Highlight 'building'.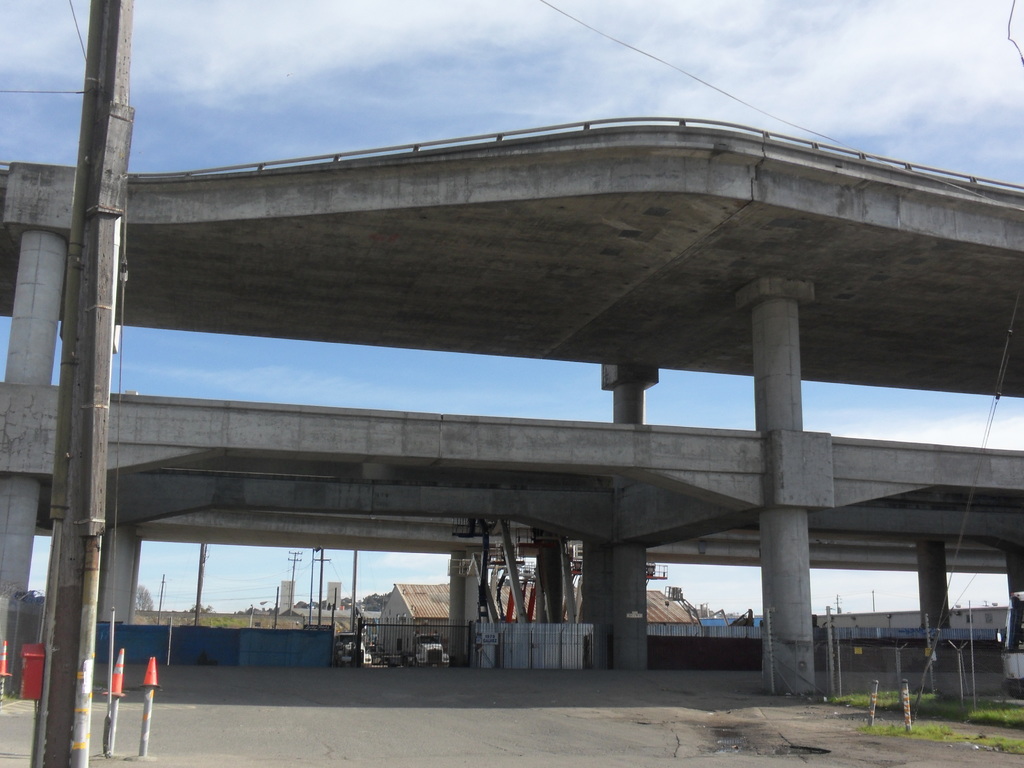
Highlighted region: 824/605/1014/647.
